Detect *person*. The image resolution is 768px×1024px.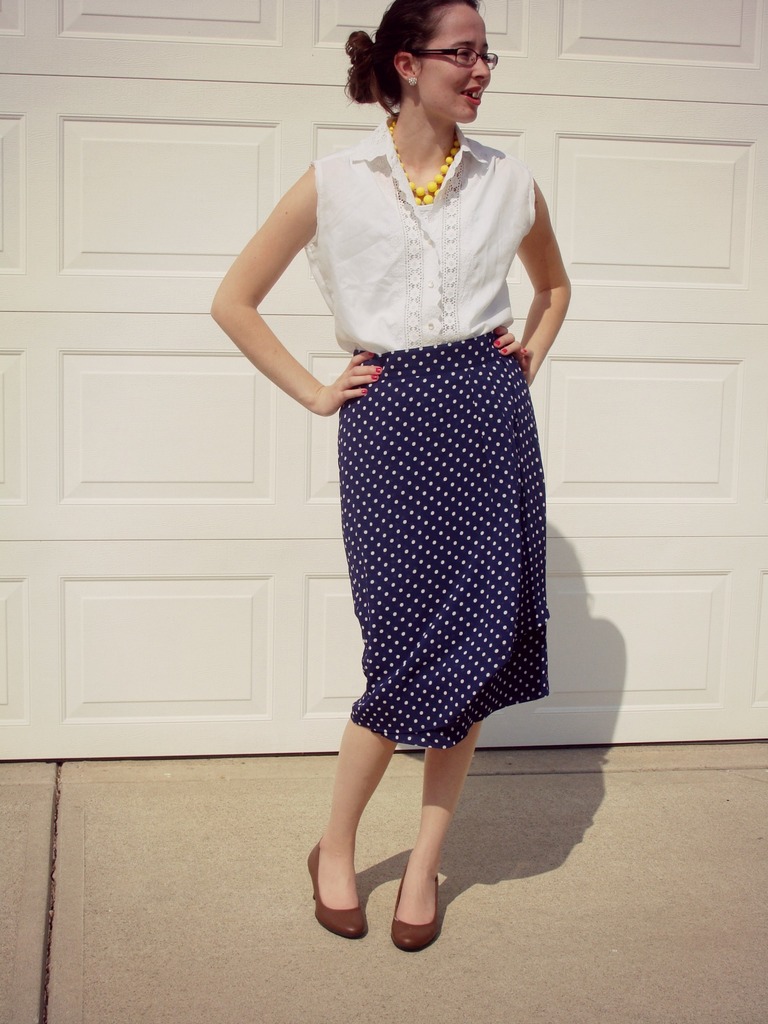
crop(204, 0, 571, 954).
